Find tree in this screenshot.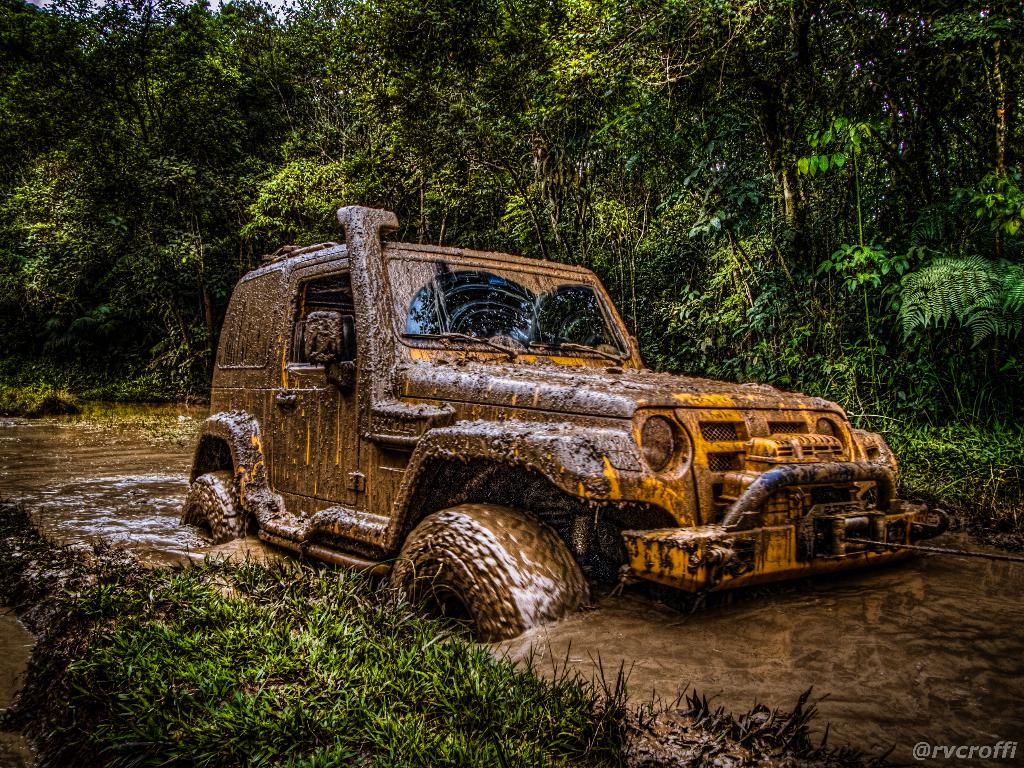
The bounding box for tree is x1=135 y1=0 x2=314 y2=196.
